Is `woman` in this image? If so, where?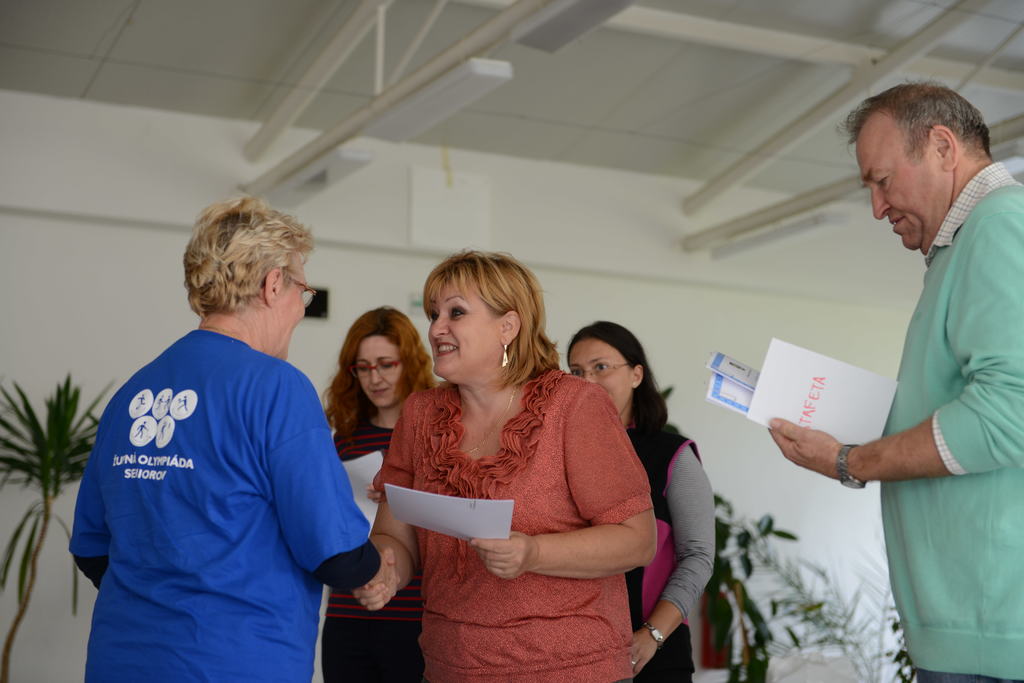
Yes, at bbox=(364, 258, 655, 670).
